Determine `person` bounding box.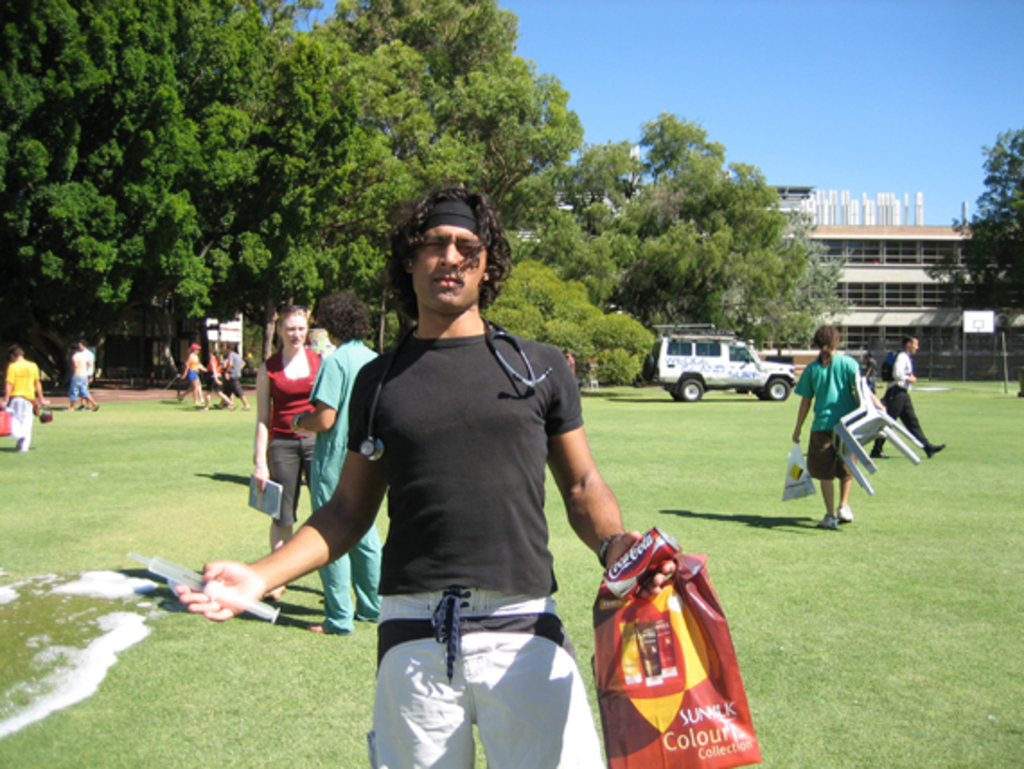
Determined: select_region(870, 327, 936, 456).
